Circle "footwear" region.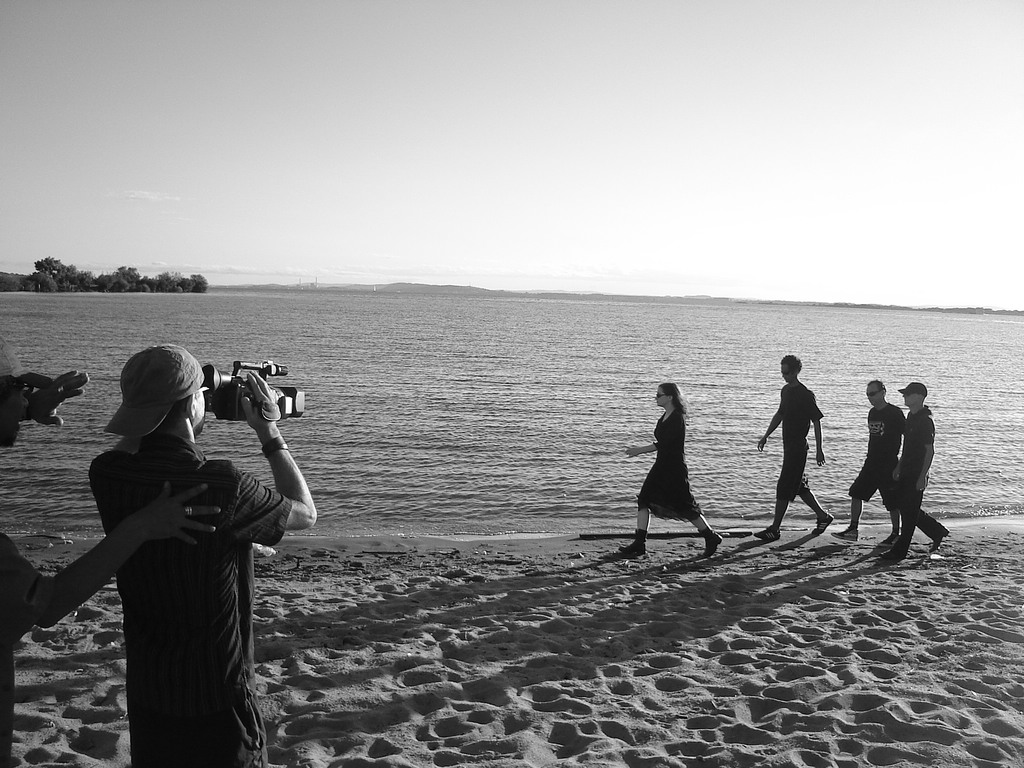
Region: box(753, 525, 779, 541).
